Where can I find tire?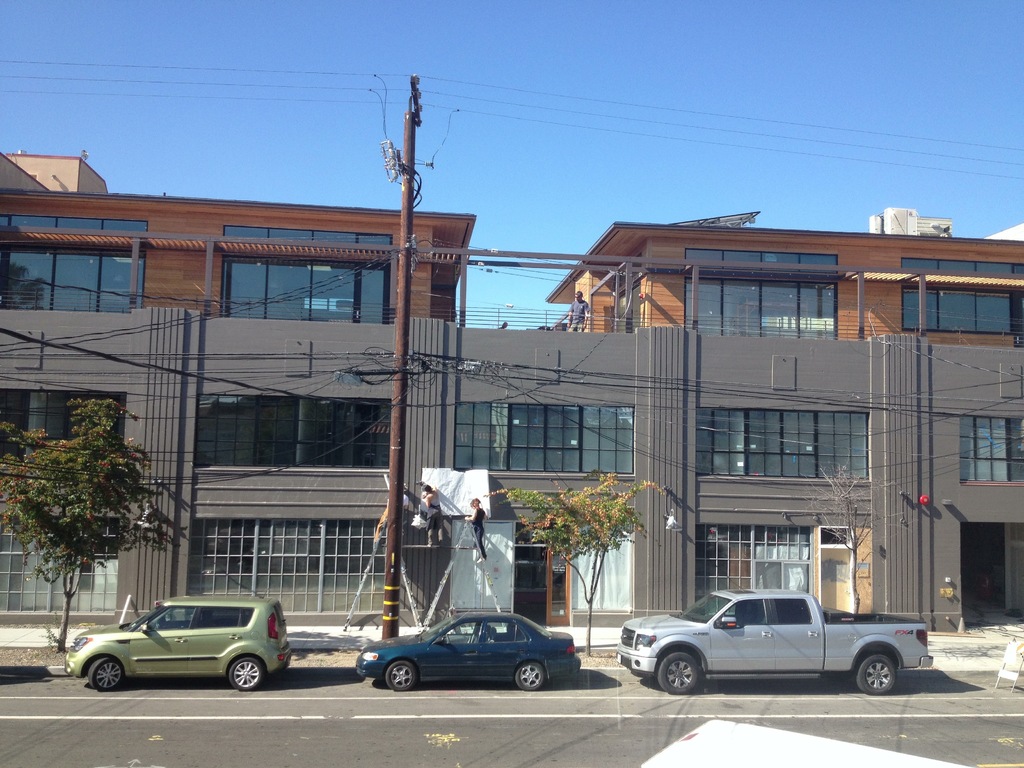
You can find it at box(516, 658, 548, 687).
